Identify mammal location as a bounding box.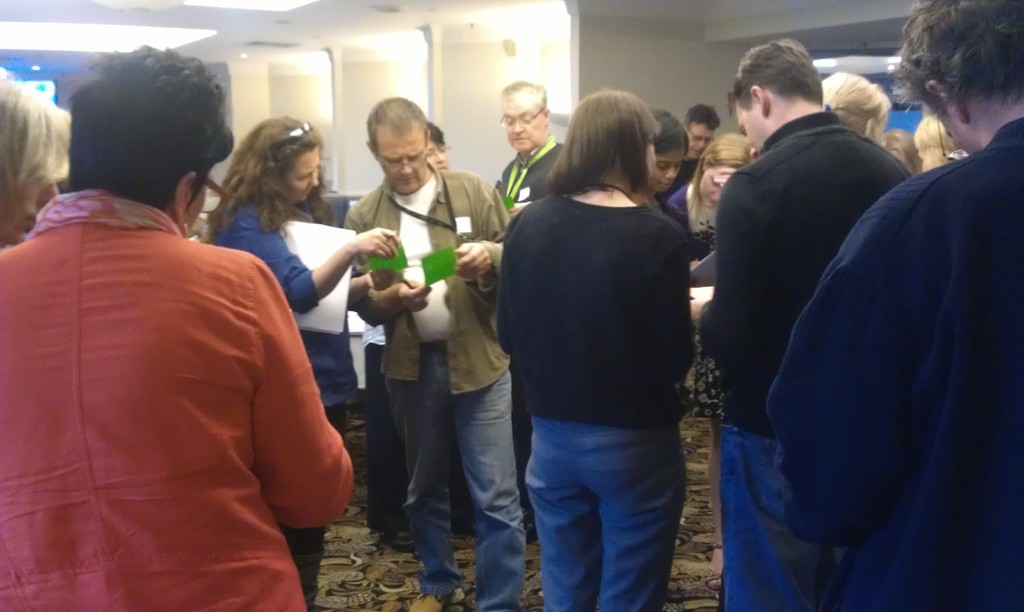
select_region(0, 42, 355, 611).
